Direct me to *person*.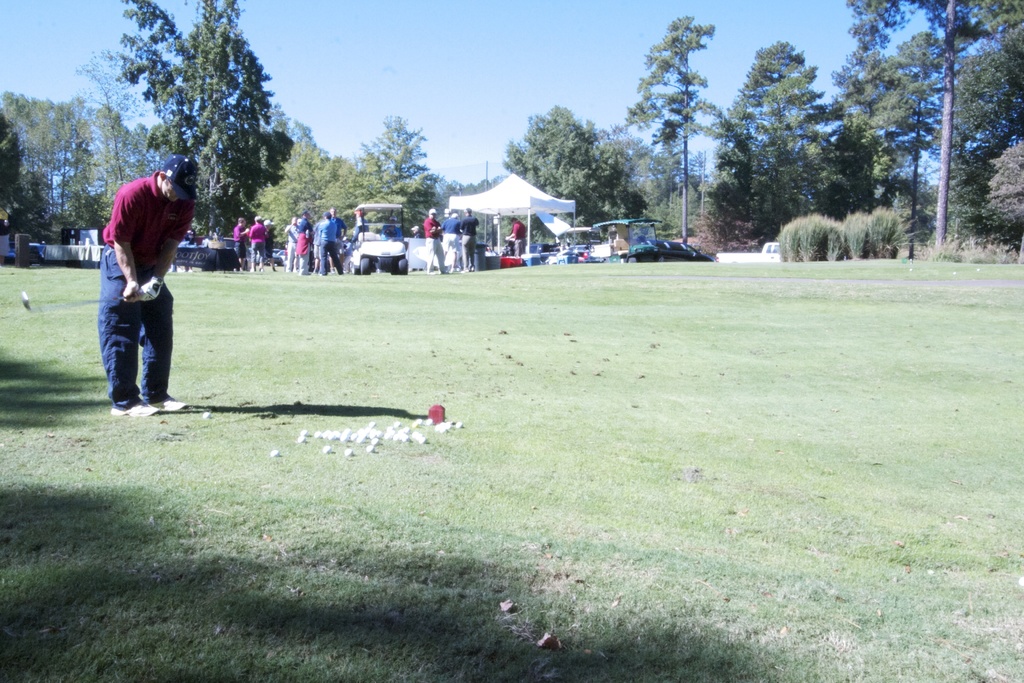
Direction: <bbox>102, 152, 196, 420</bbox>.
